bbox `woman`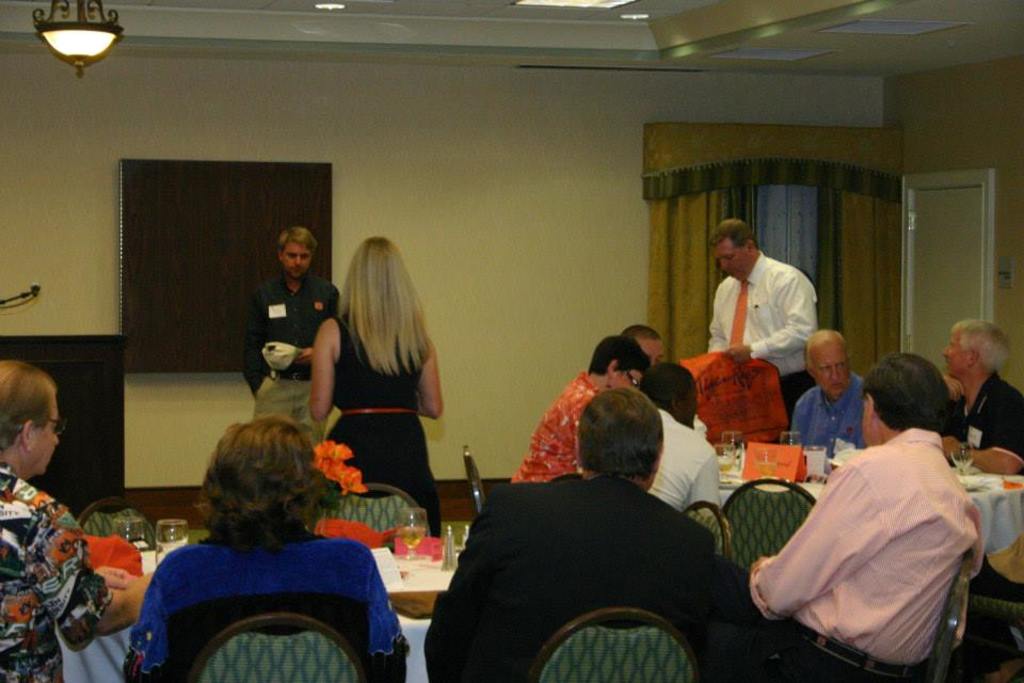
{"x1": 119, "y1": 416, "x2": 407, "y2": 682}
